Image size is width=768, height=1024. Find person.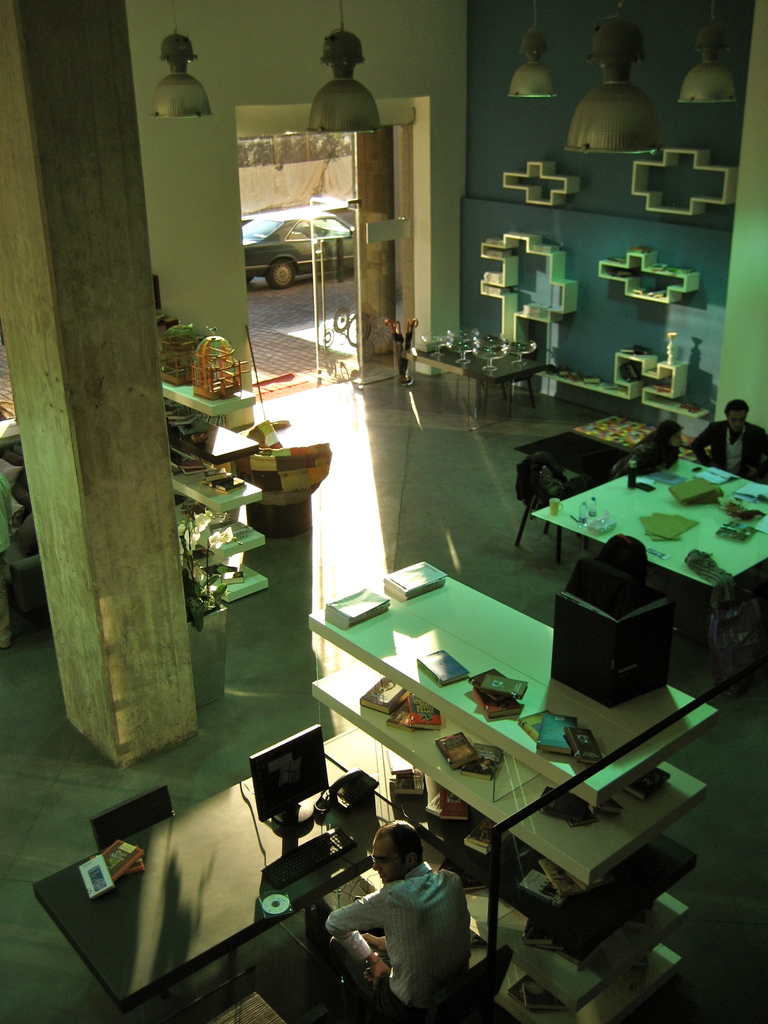
{"x1": 609, "y1": 412, "x2": 682, "y2": 480}.
